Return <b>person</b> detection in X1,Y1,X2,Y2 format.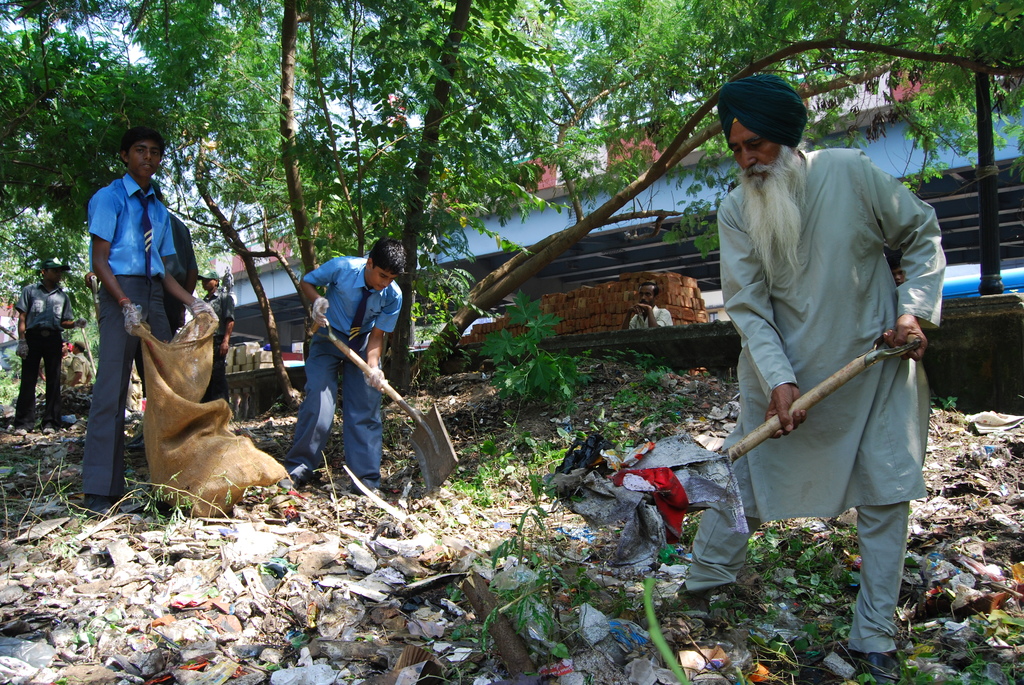
664,66,955,668.
